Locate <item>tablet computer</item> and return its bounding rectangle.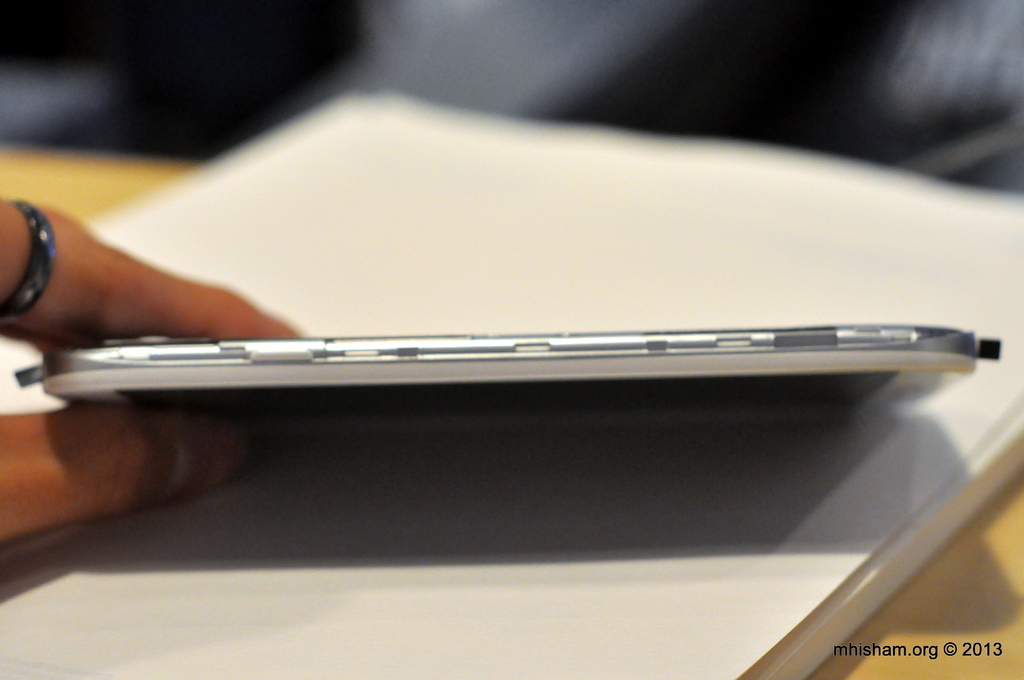
42, 321, 980, 408.
